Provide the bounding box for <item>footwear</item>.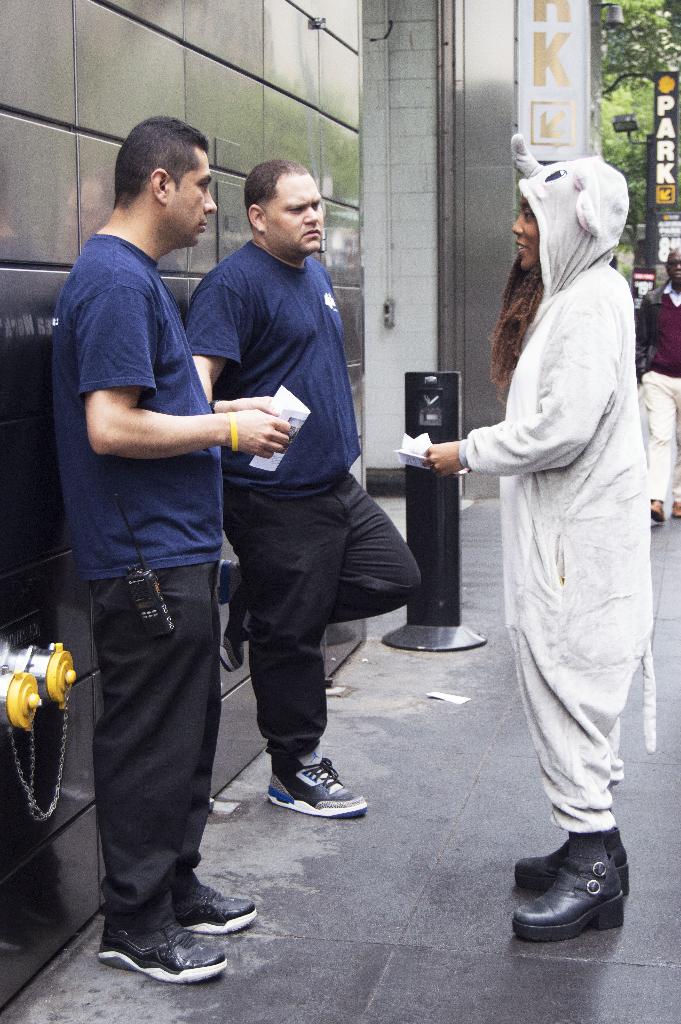
pyautogui.locateOnScreen(186, 874, 263, 930).
